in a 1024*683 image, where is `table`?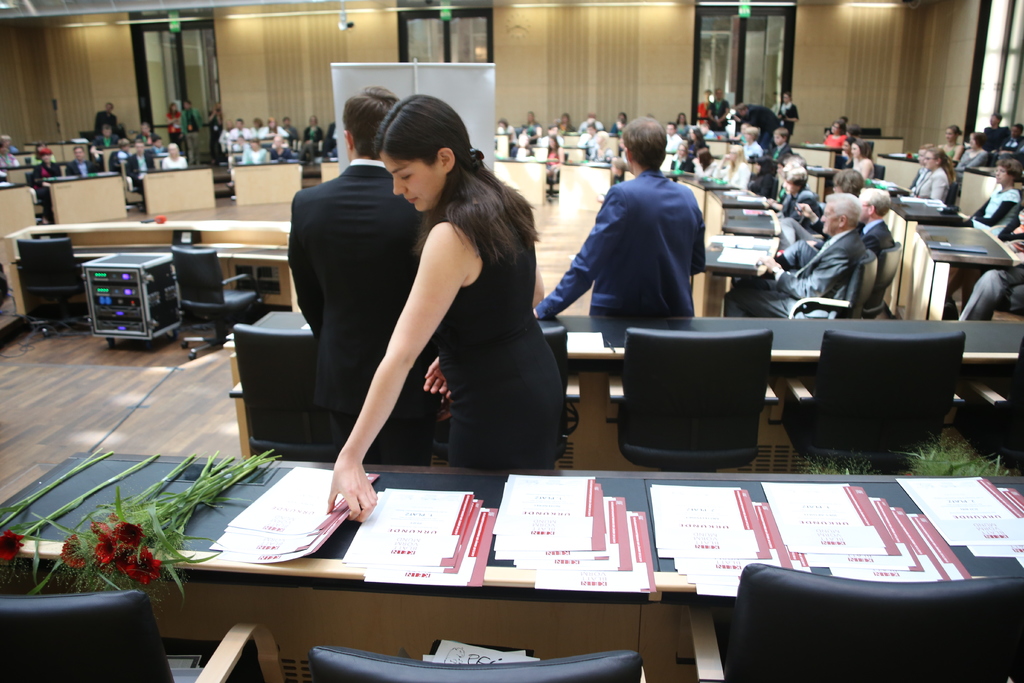
[left=902, top=227, right=1020, bottom=317].
